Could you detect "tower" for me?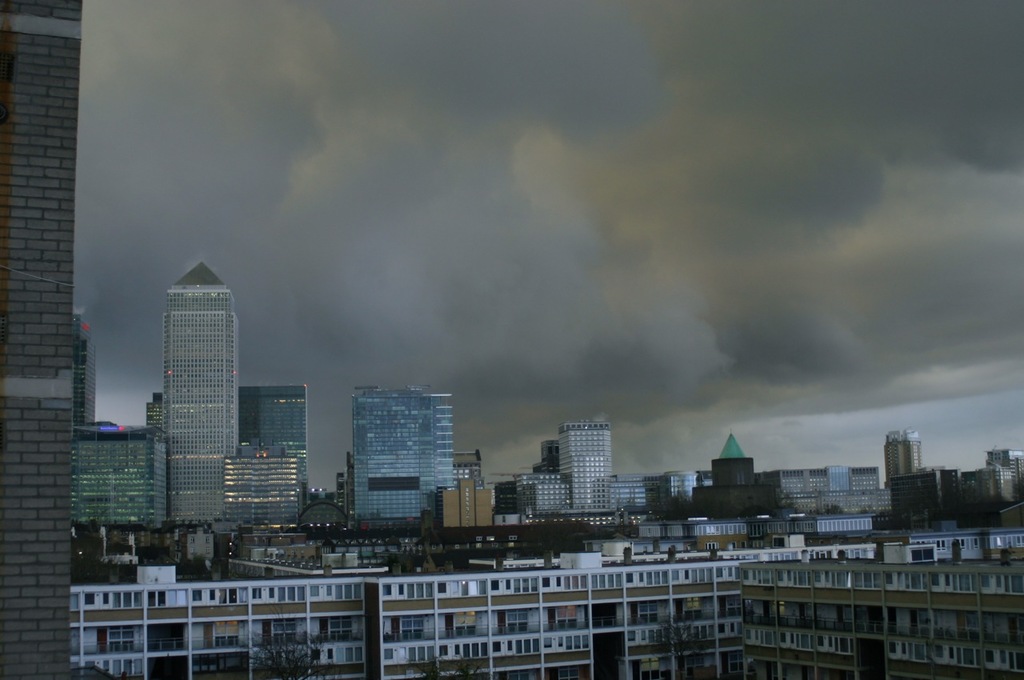
Detection result: 222,451,318,542.
